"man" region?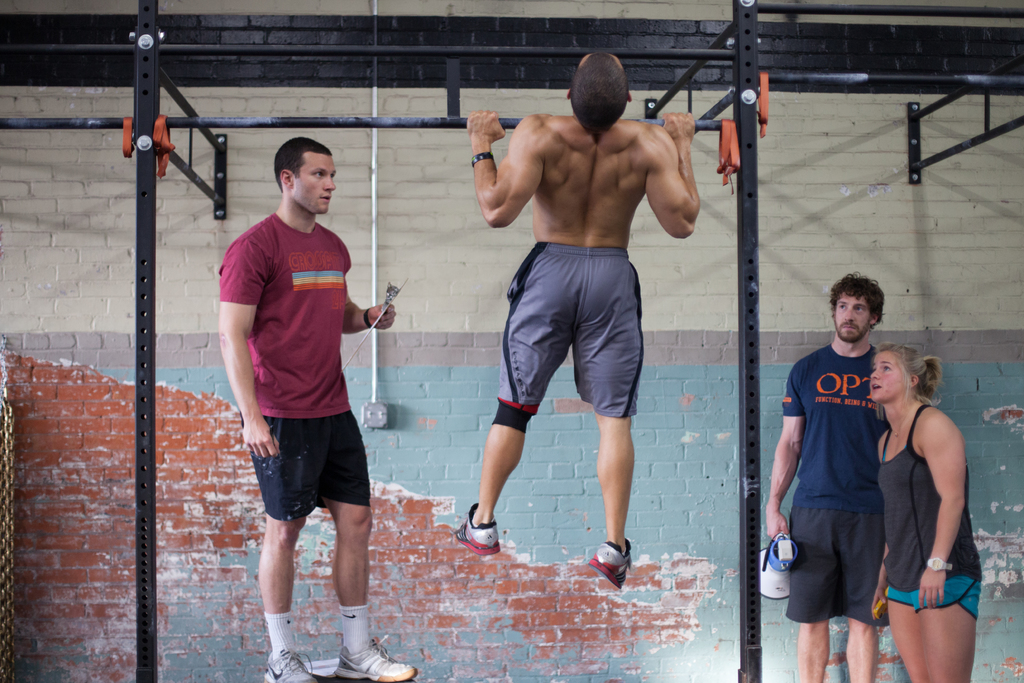
(220,133,414,682)
